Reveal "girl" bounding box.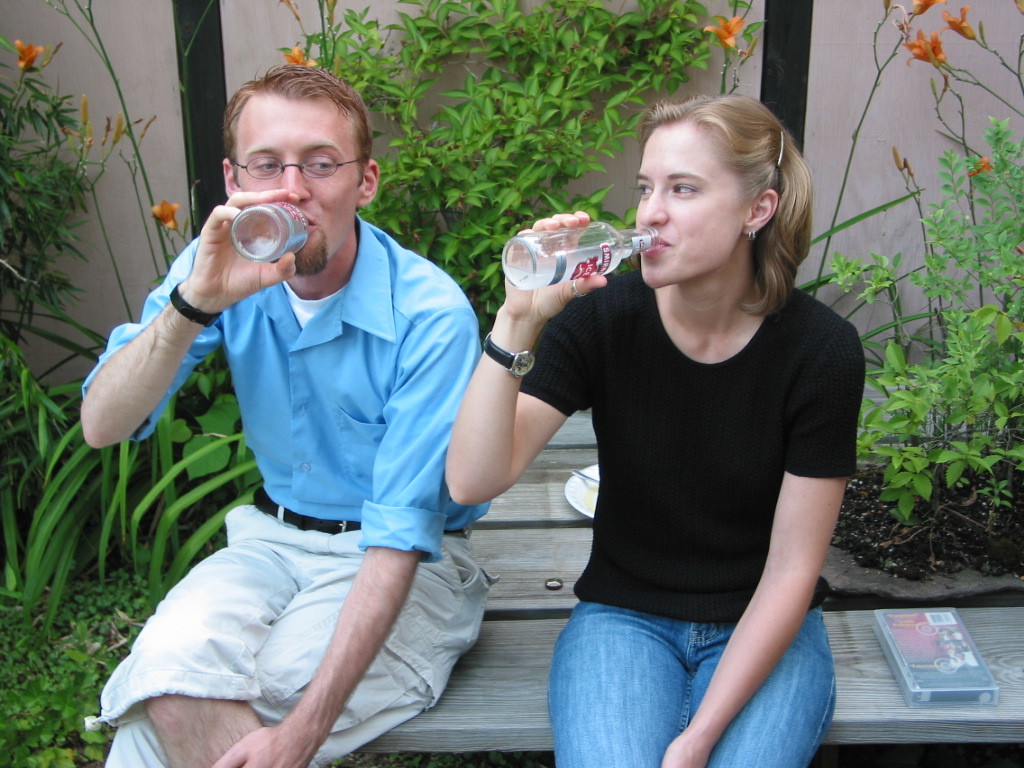
Revealed: x1=444, y1=89, x2=860, y2=767.
